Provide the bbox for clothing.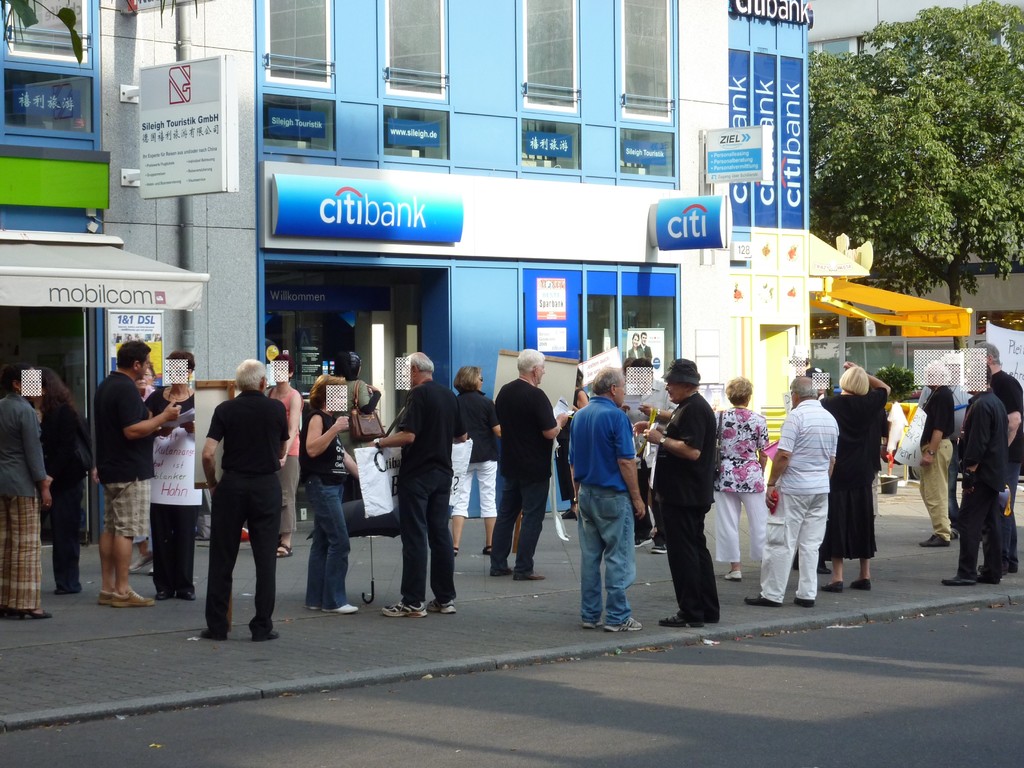
box(495, 378, 563, 482).
